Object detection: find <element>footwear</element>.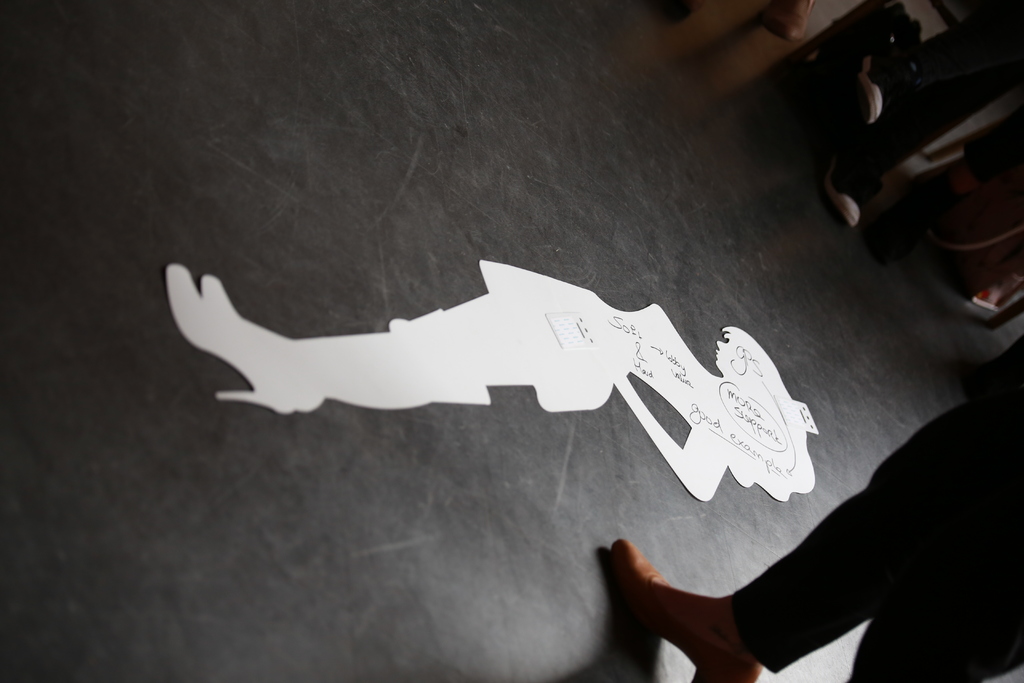
[left=616, top=536, right=760, bottom=682].
